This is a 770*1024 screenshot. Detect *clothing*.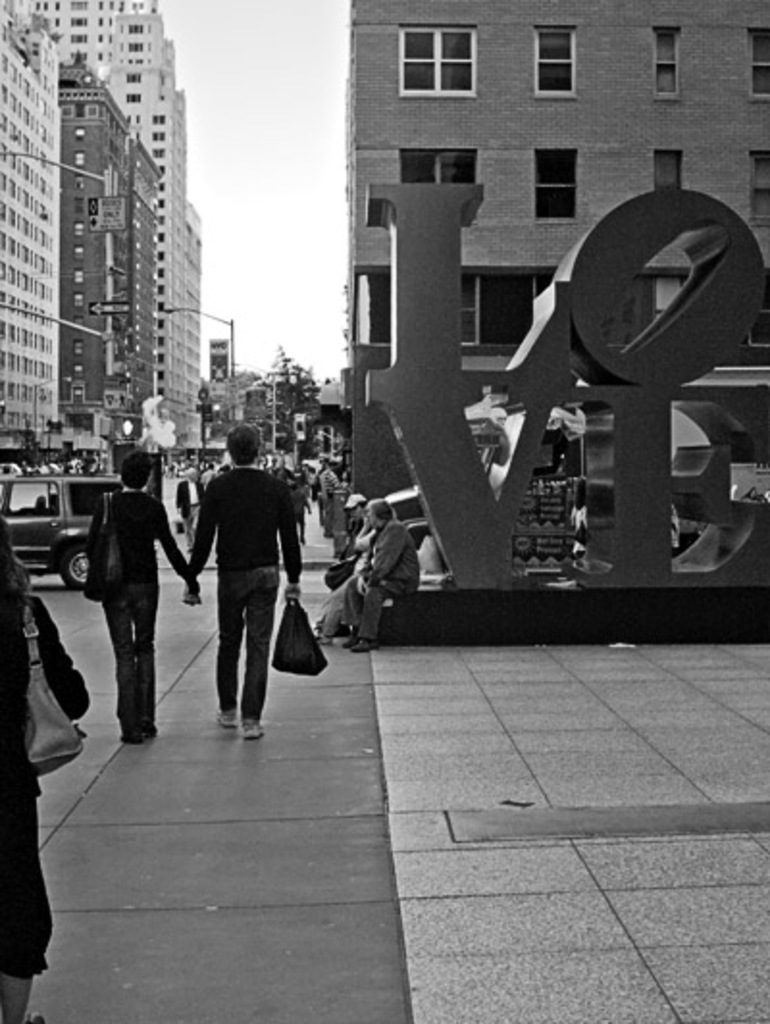
crop(0, 585, 100, 984).
